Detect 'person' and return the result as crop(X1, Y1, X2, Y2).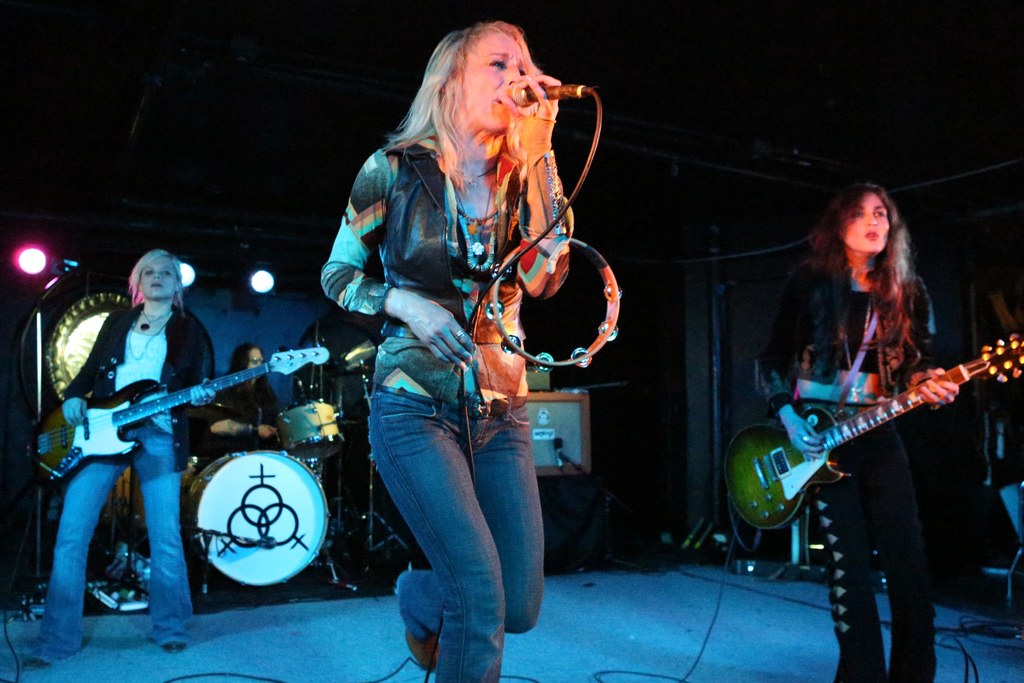
crop(18, 247, 215, 667).
